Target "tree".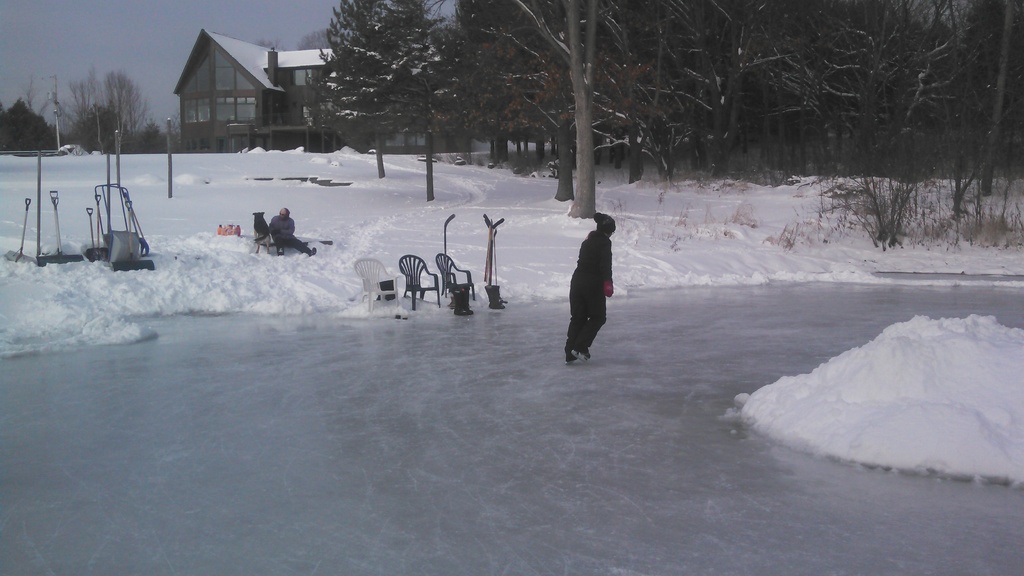
Target region: <box>326,0,486,201</box>.
